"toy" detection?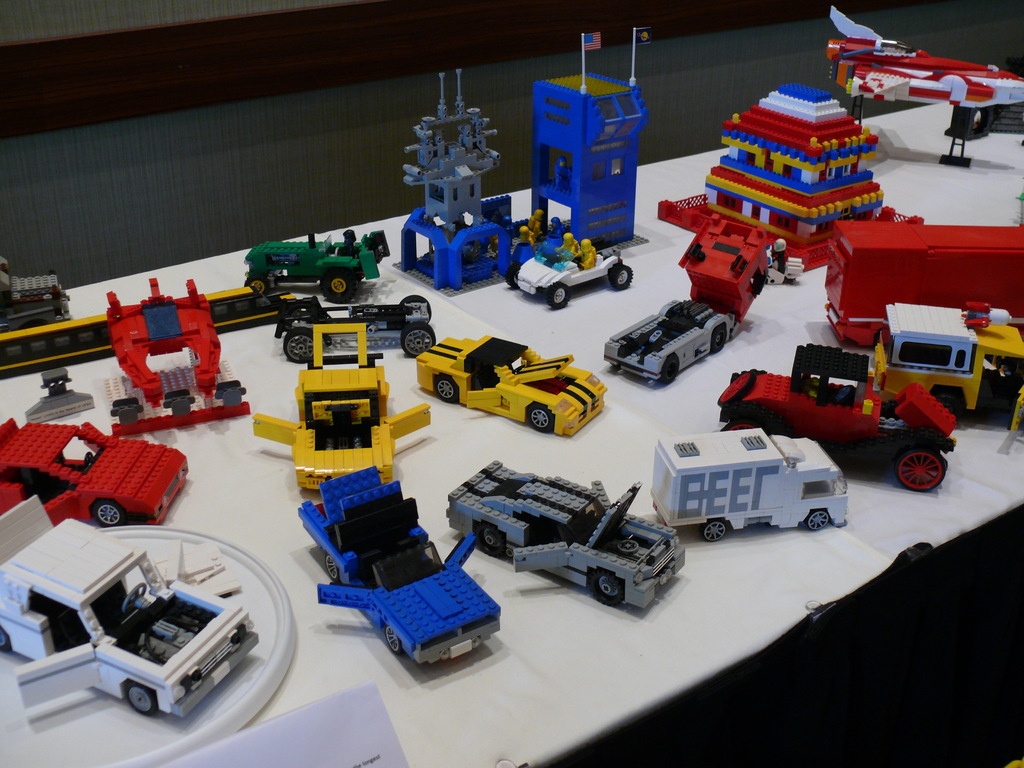
(left=448, top=461, right=690, bottom=606)
